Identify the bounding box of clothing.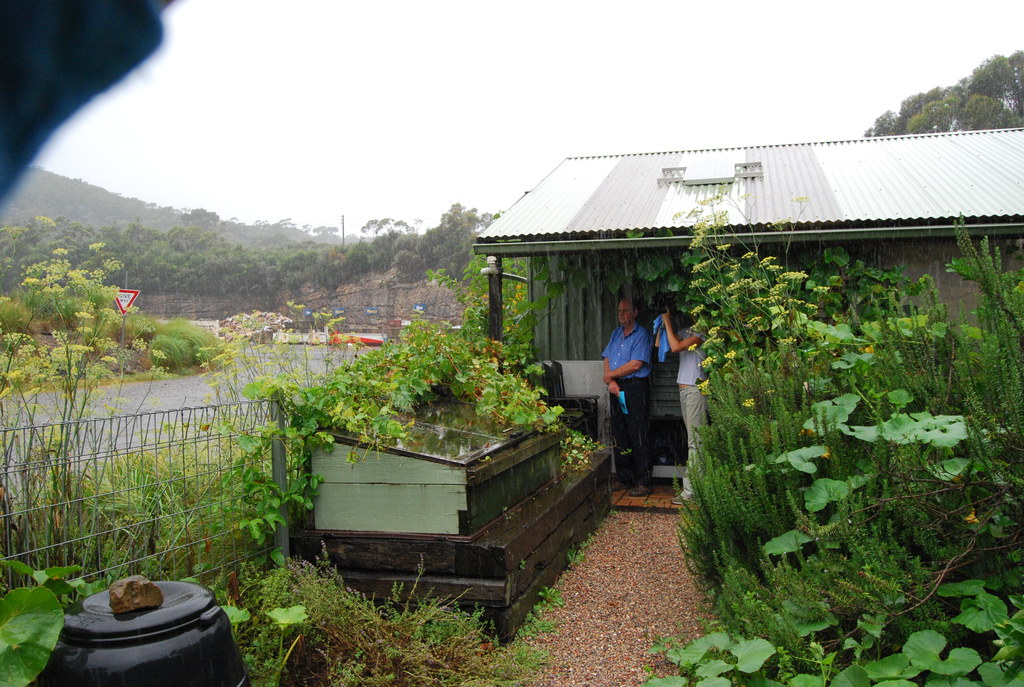
669,315,709,482.
